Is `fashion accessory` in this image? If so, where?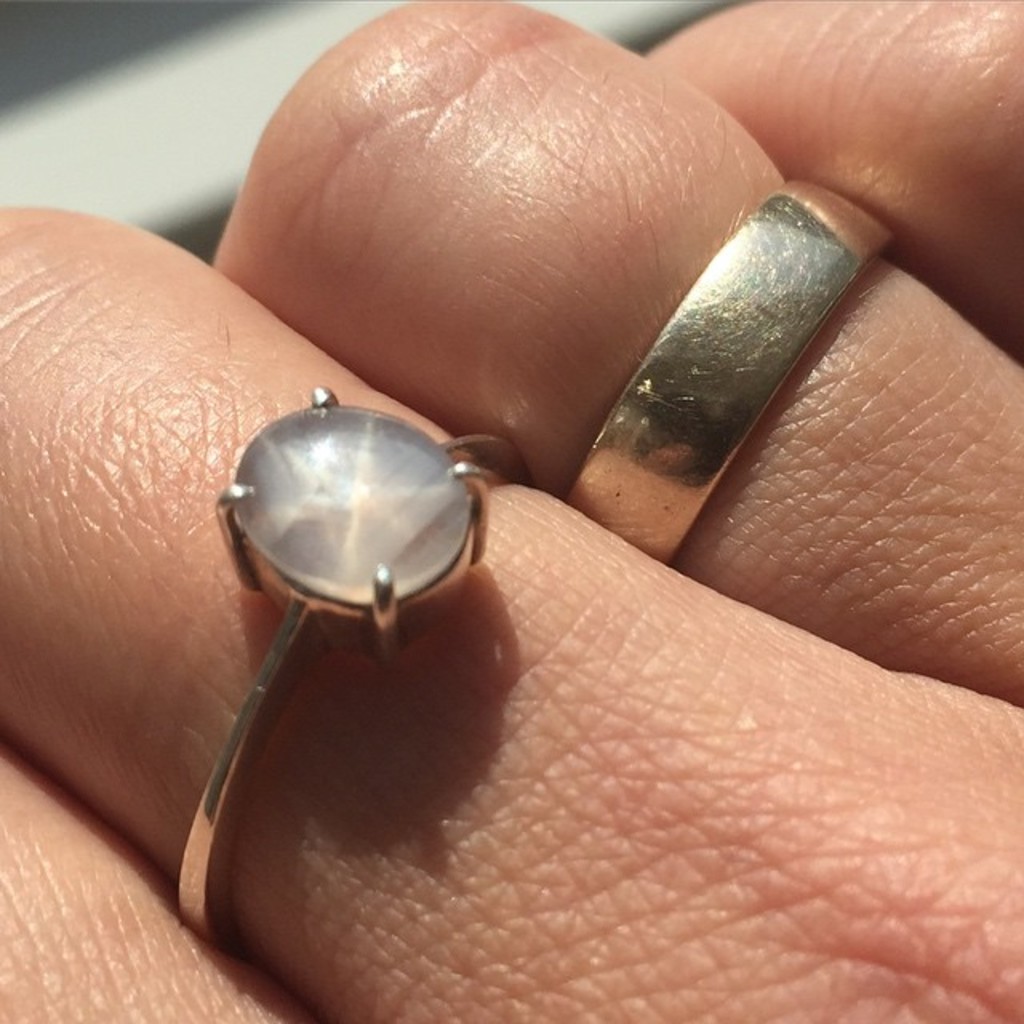
Yes, at x1=565, y1=187, x2=907, y2=563.
